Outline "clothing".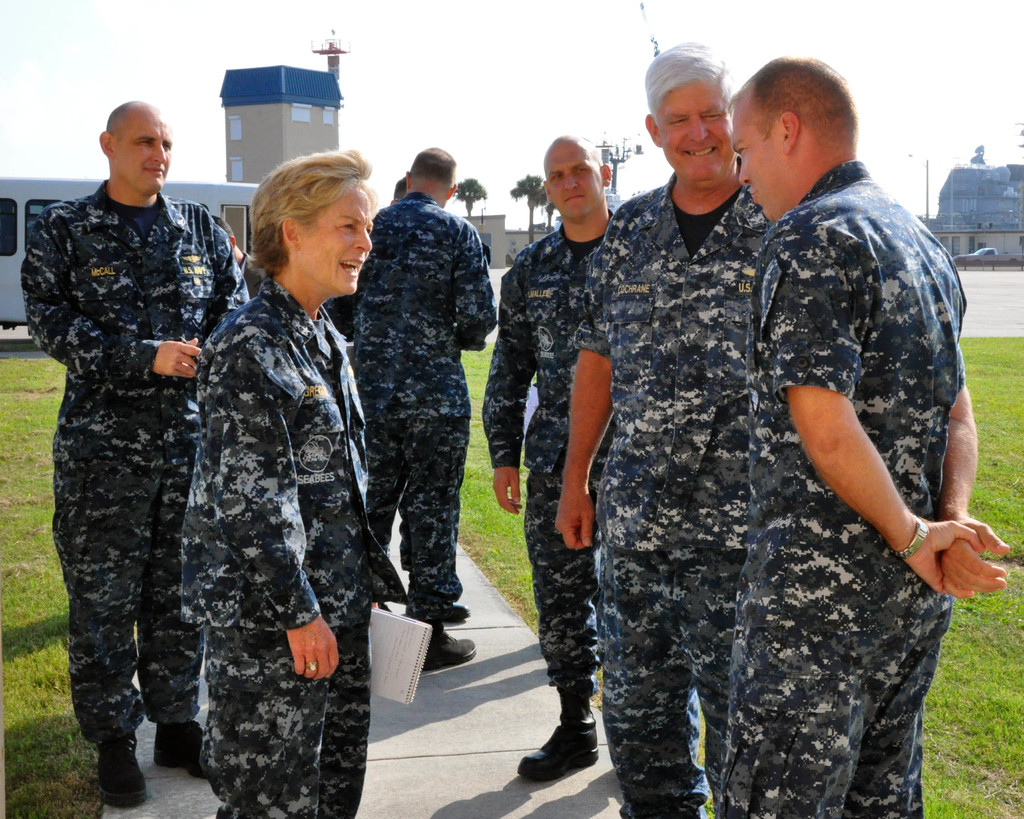
Outline: (x1=571, y1=153, x2=773, y2=818).
